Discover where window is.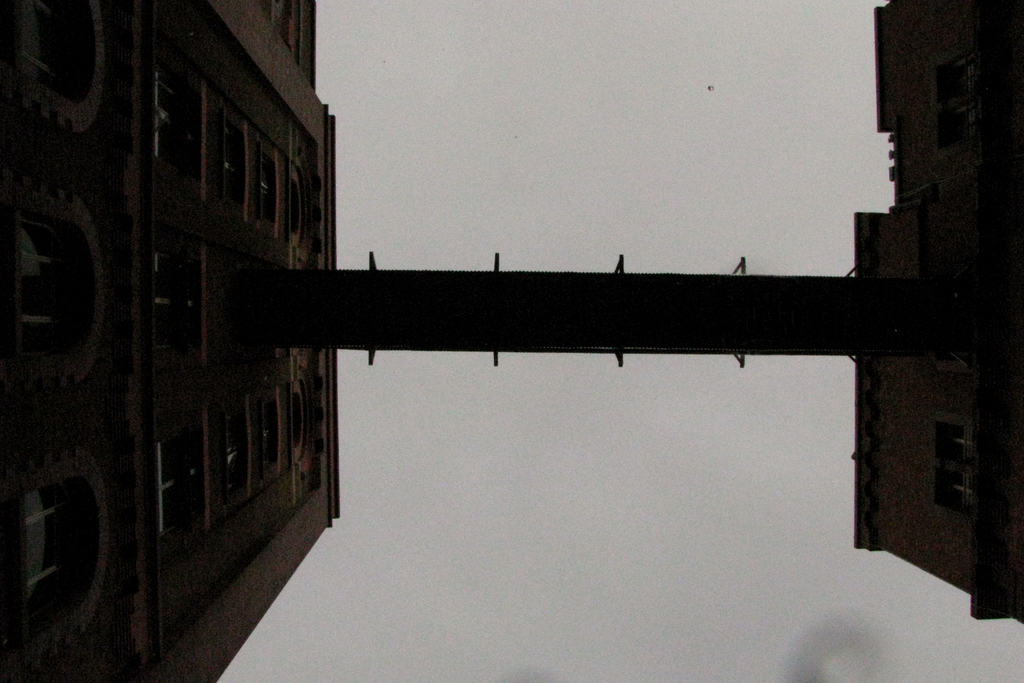
Discovered at crop(13, 479, 101, 627).
